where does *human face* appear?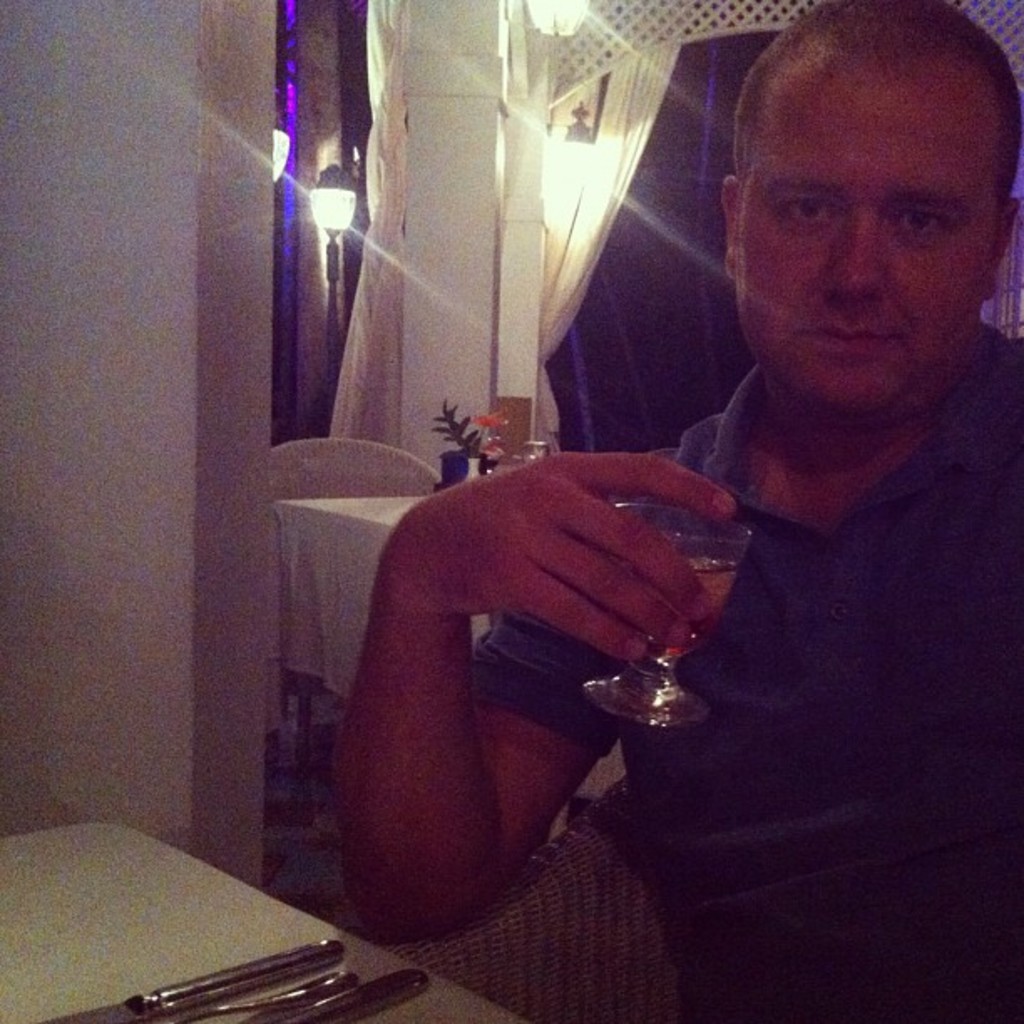
Appears at pyautogui.locateOnScreen(735, 45, 1007, 428).
